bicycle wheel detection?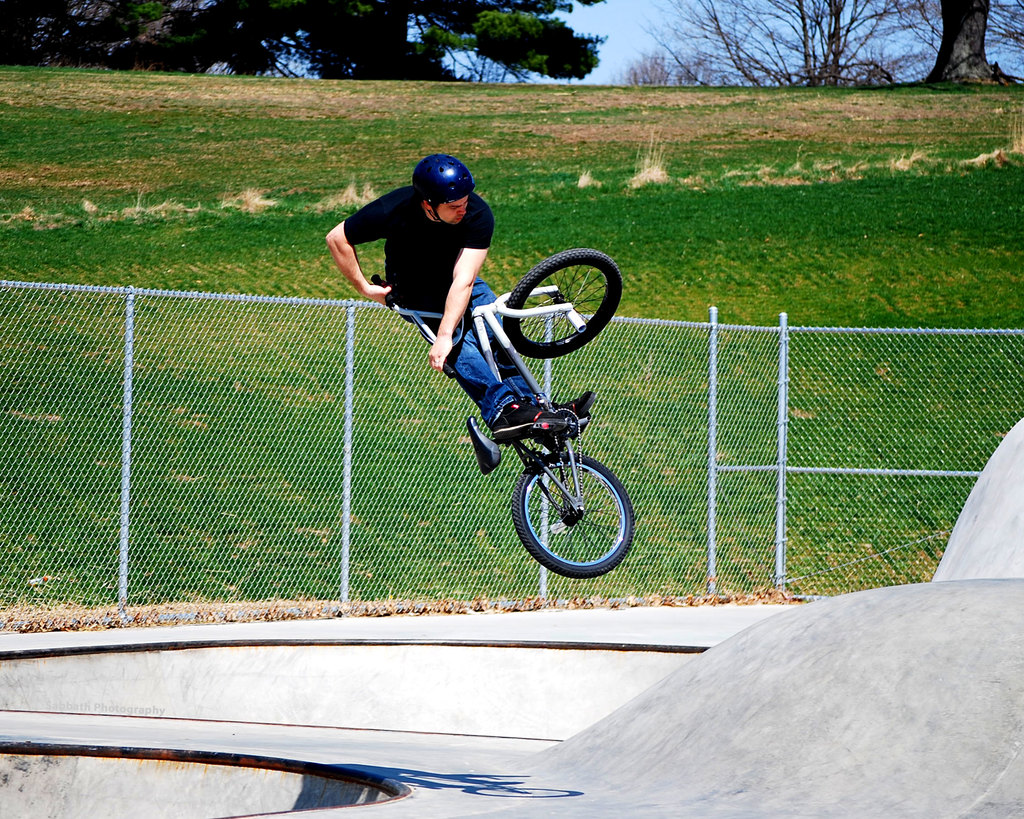
detection(500, 248, 625, 361)
